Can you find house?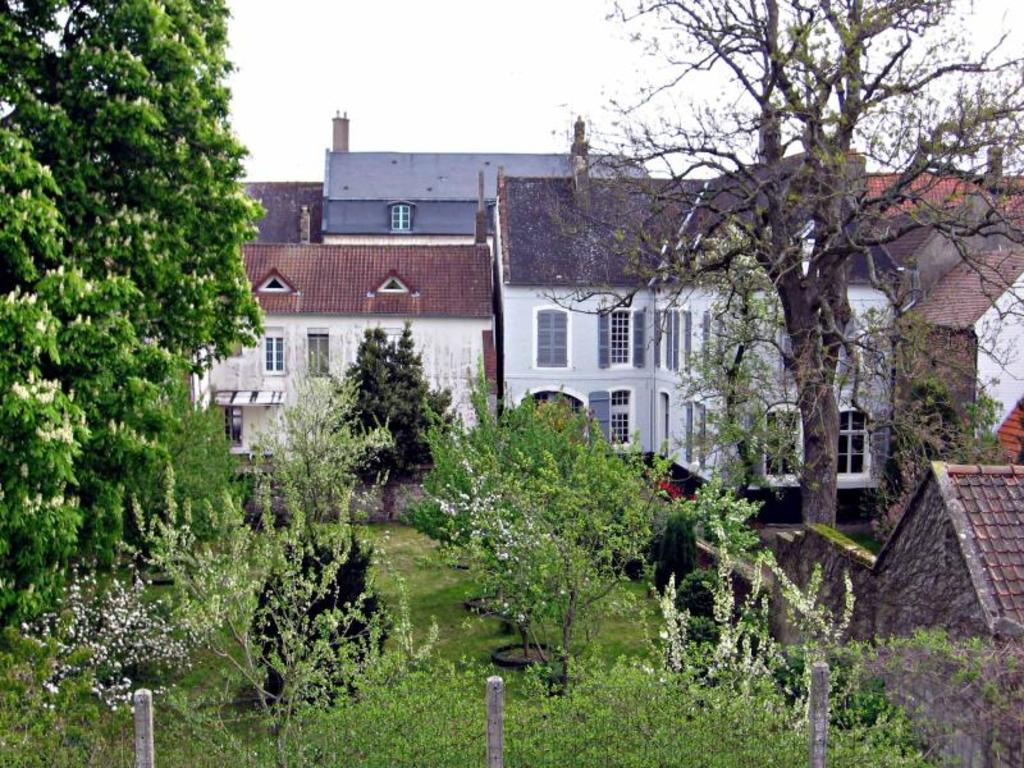
Yes, bounding box: 887 145 1023 433.
